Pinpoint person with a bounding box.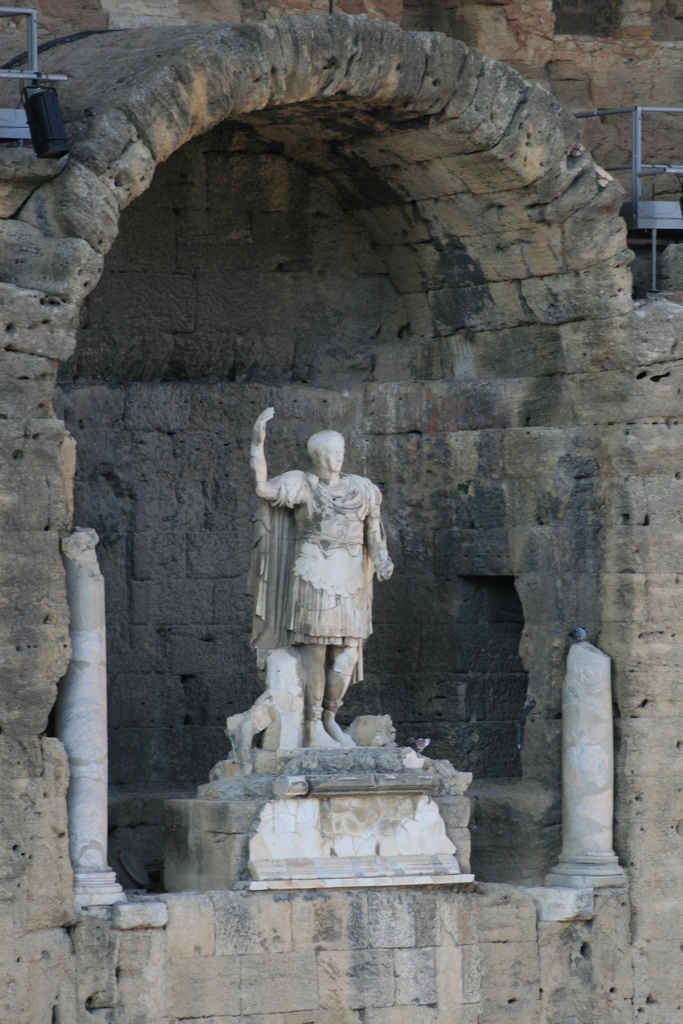
select_region(247, 387, 415, 785).
